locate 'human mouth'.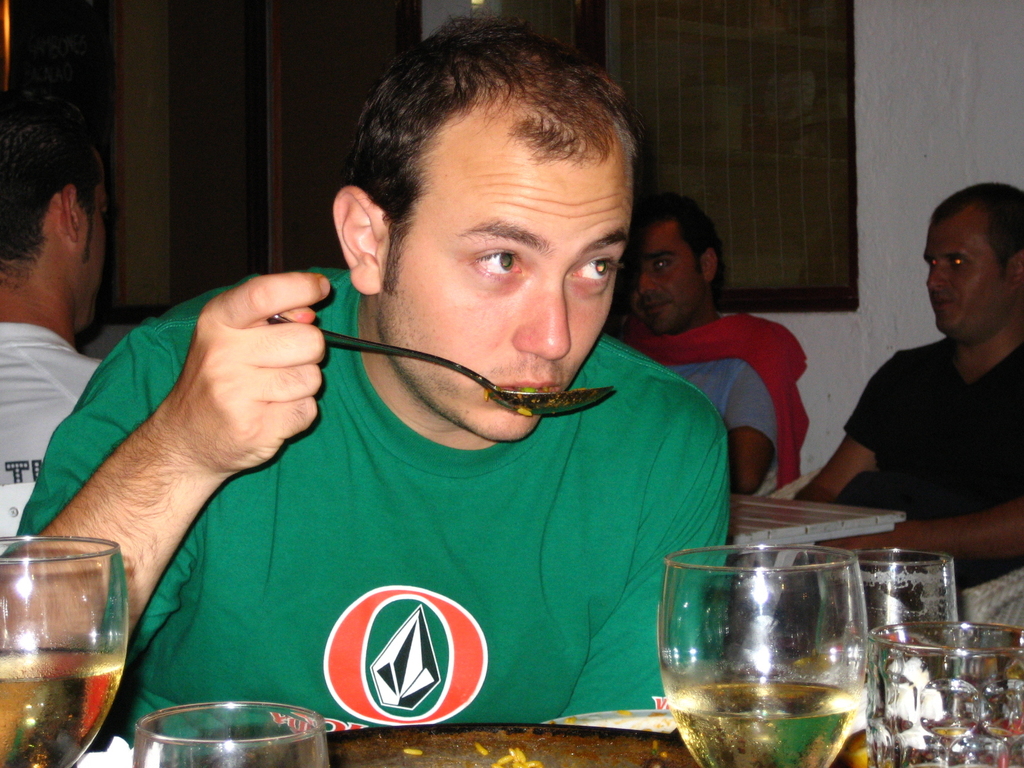
Bounding box: [x1=482, y1=372, x2=563, y2=412].
